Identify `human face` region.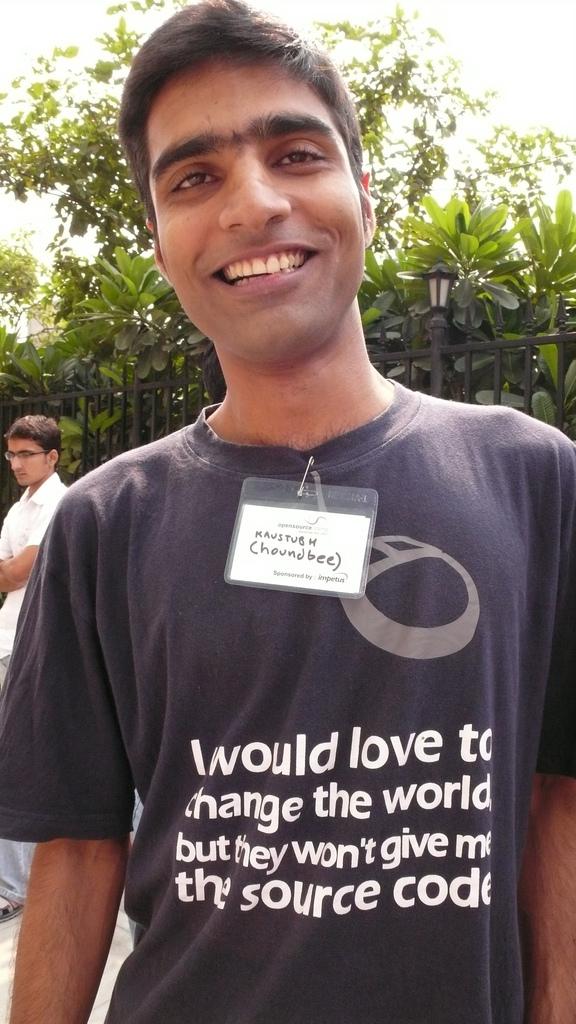
Region: locate(149, 58, 370, 352).
